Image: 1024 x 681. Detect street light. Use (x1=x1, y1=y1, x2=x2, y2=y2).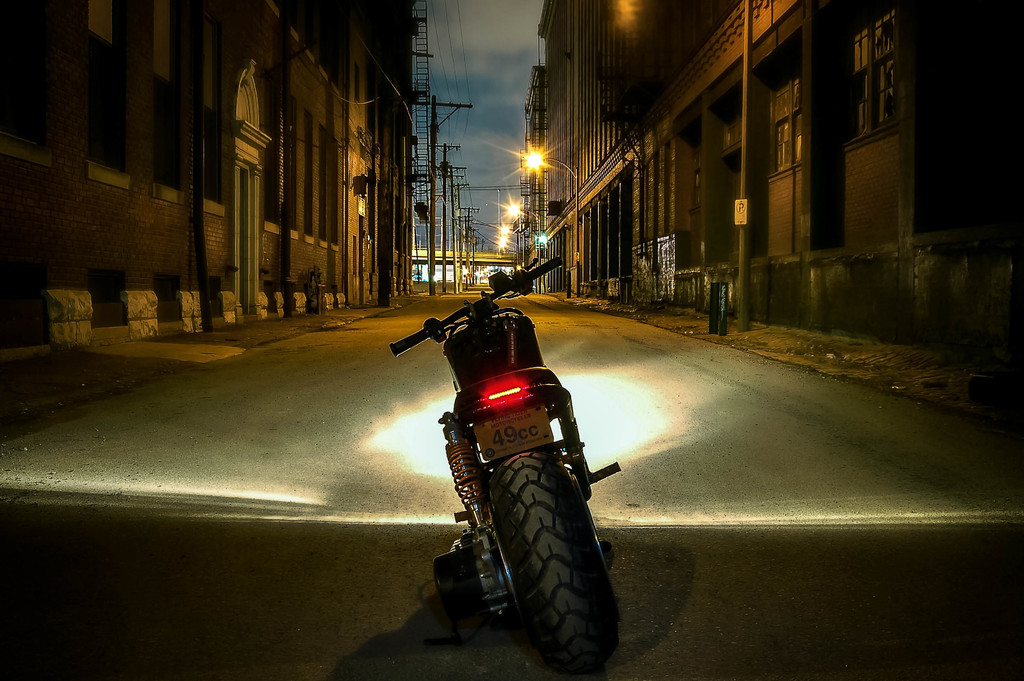
(x1=524, y1=142, x2=584, y2=290).
